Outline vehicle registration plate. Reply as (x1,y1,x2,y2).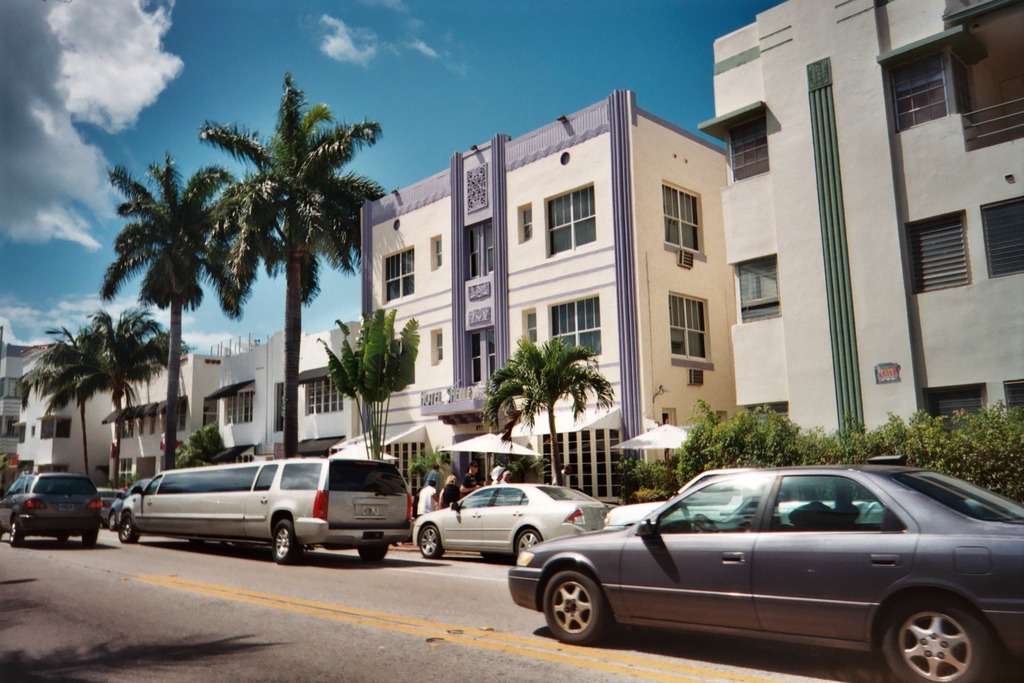
(361,507,380,514).
